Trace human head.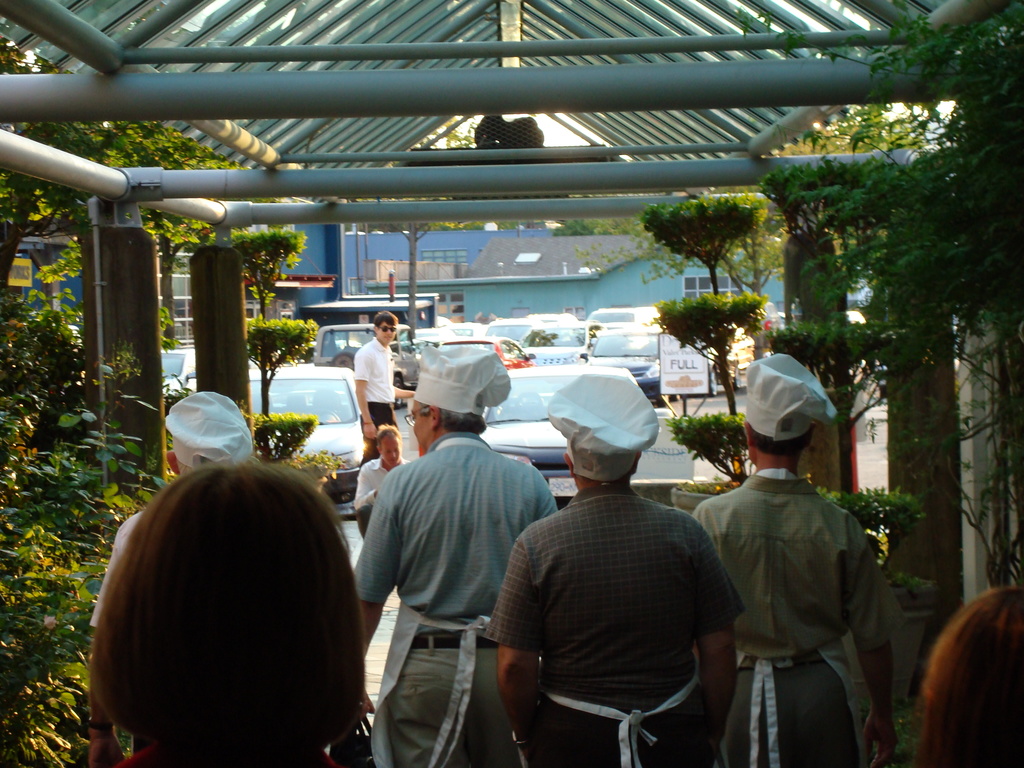
Traced to pyautogui.locateOnScreen(165, 392, 256, 475).
